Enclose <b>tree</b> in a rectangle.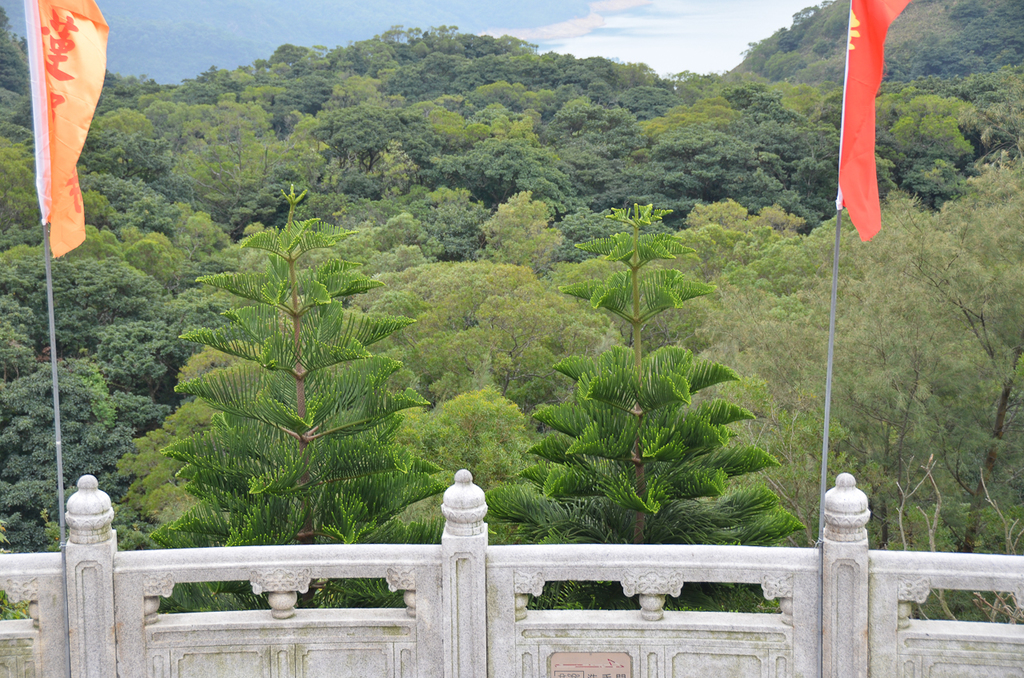
<region>0, 152, 94, 549</region>.
